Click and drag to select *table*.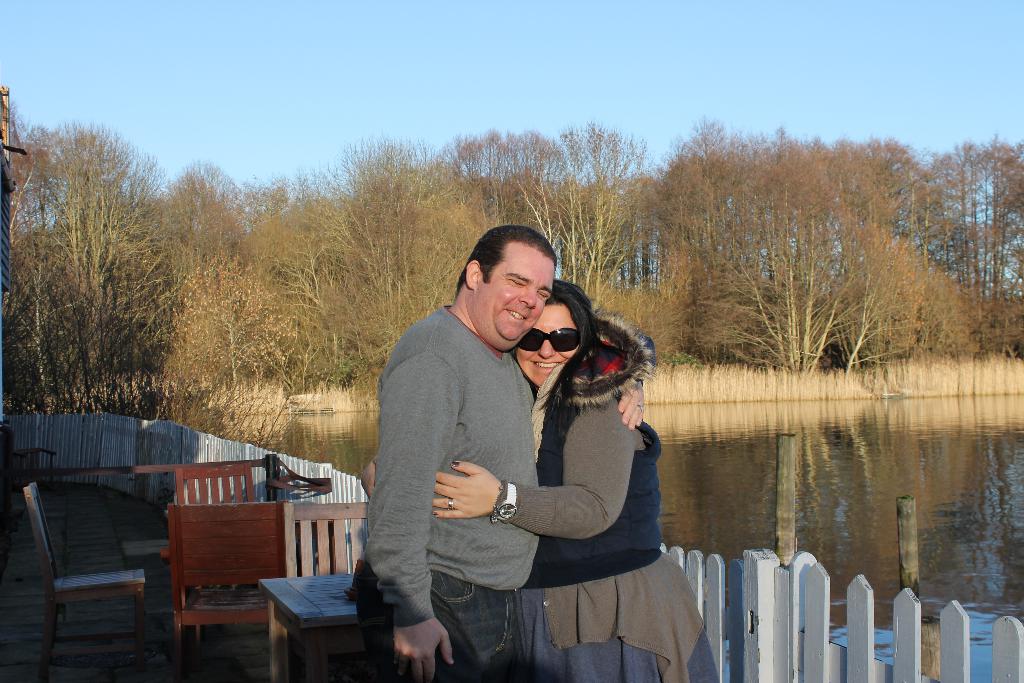
Selection: select_region(259, 570, 368, 682).
